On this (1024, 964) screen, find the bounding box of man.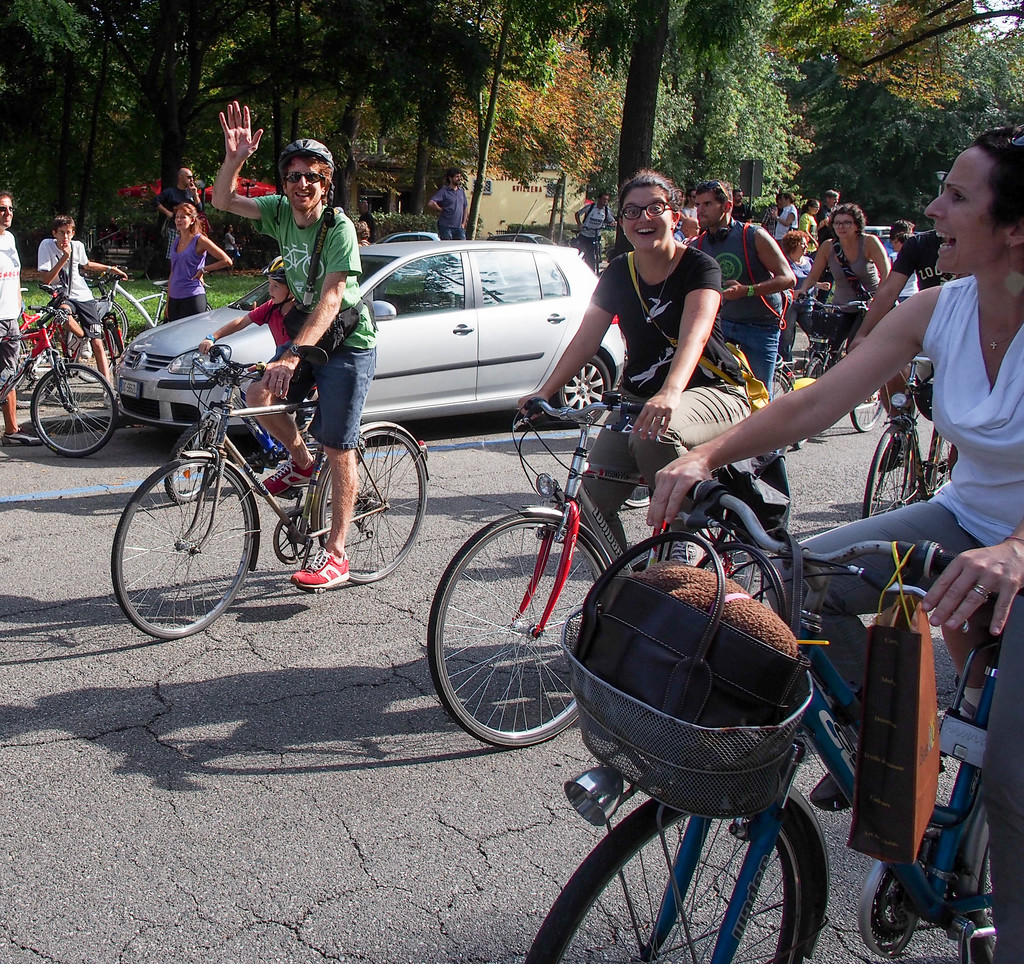
Bounding box: locate(729, 190, 752, 224).
